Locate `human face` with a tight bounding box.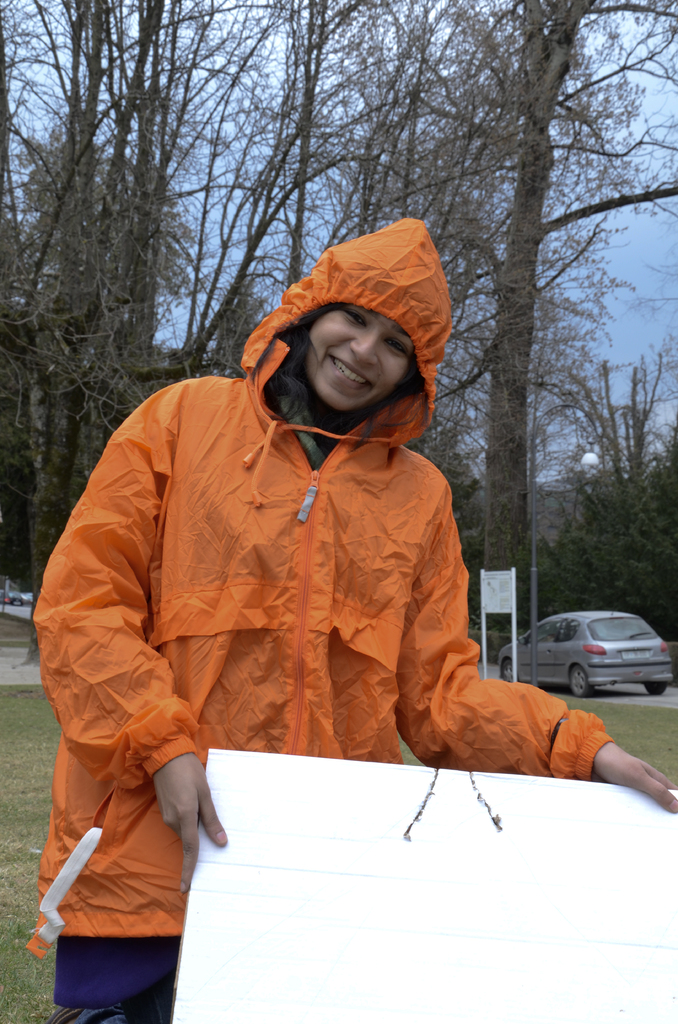
rect(309, 307, 412, 415).
